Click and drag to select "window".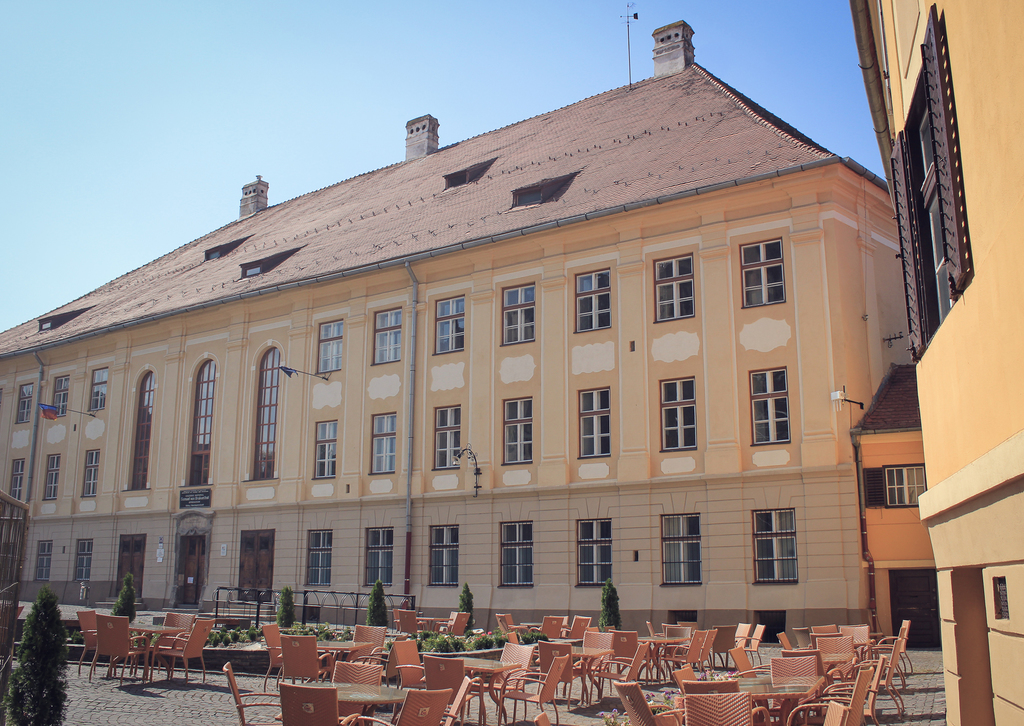
Selection: bbox=[577, 391, 611, 459].
